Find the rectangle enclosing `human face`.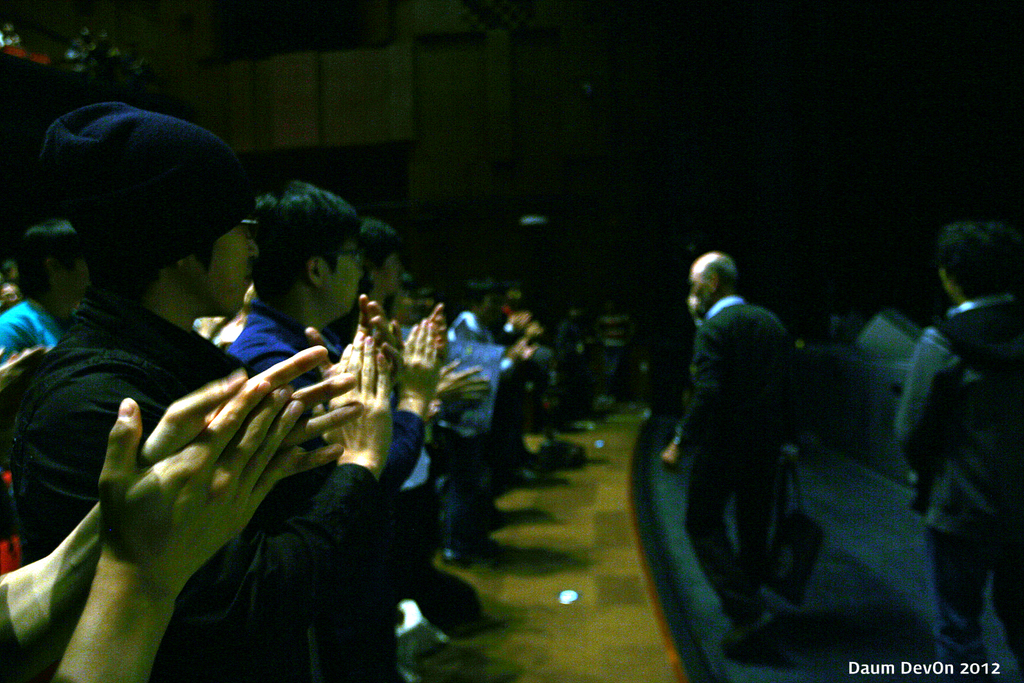
[326,237,364,316].
